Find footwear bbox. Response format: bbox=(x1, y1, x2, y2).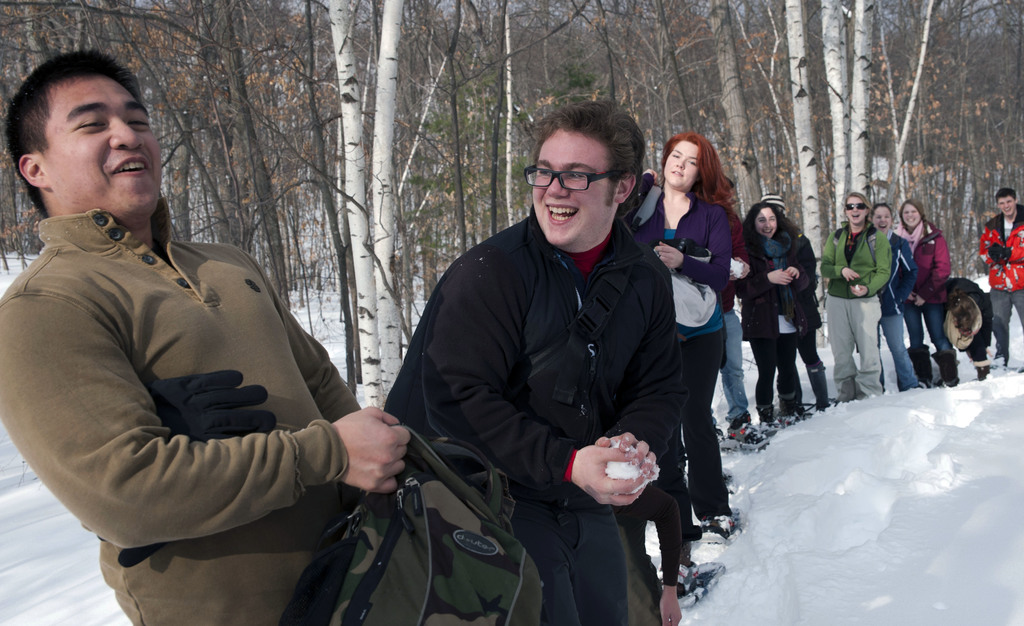
bbox=(672, 561, 703, 596).
